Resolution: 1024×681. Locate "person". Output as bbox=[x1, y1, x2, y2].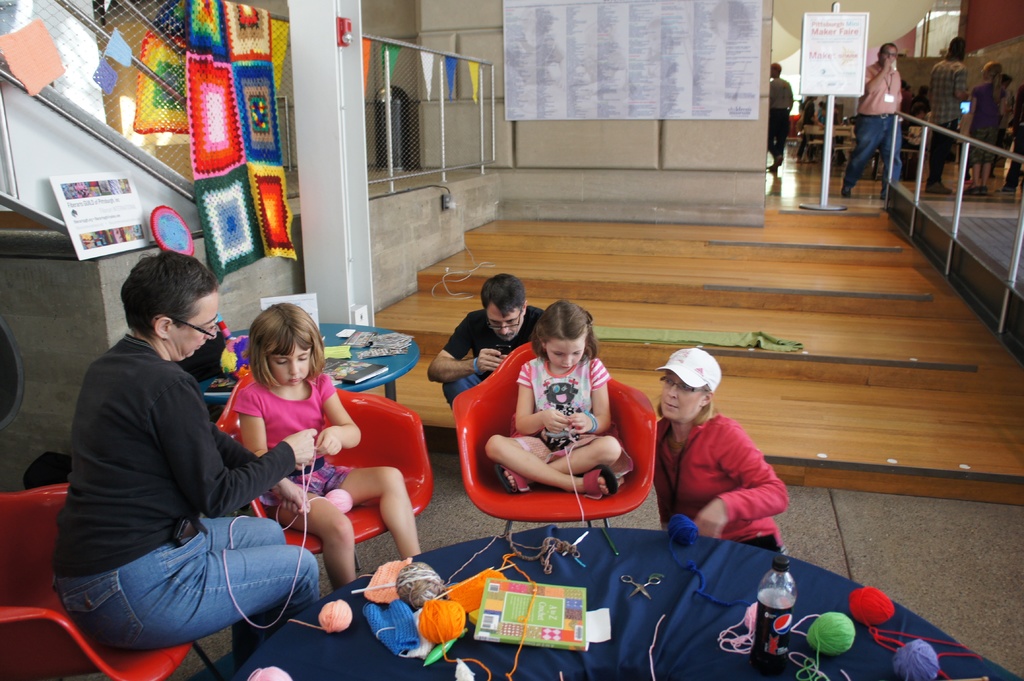
bbox=[766, 59, 792, 172].
